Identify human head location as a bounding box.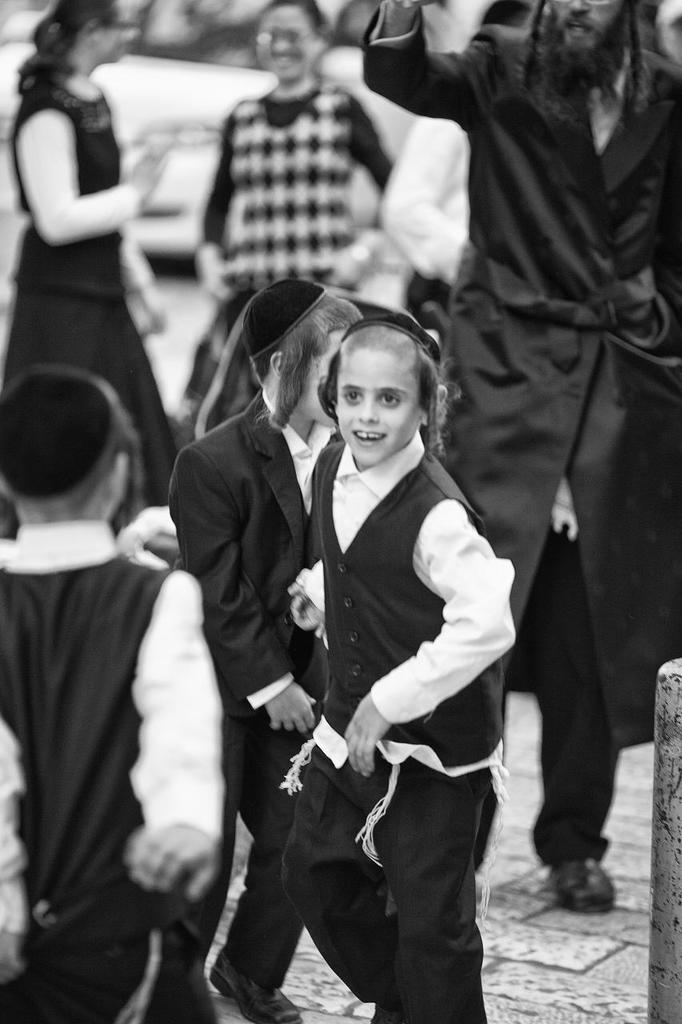
crop(250, 10, 331, 82).
